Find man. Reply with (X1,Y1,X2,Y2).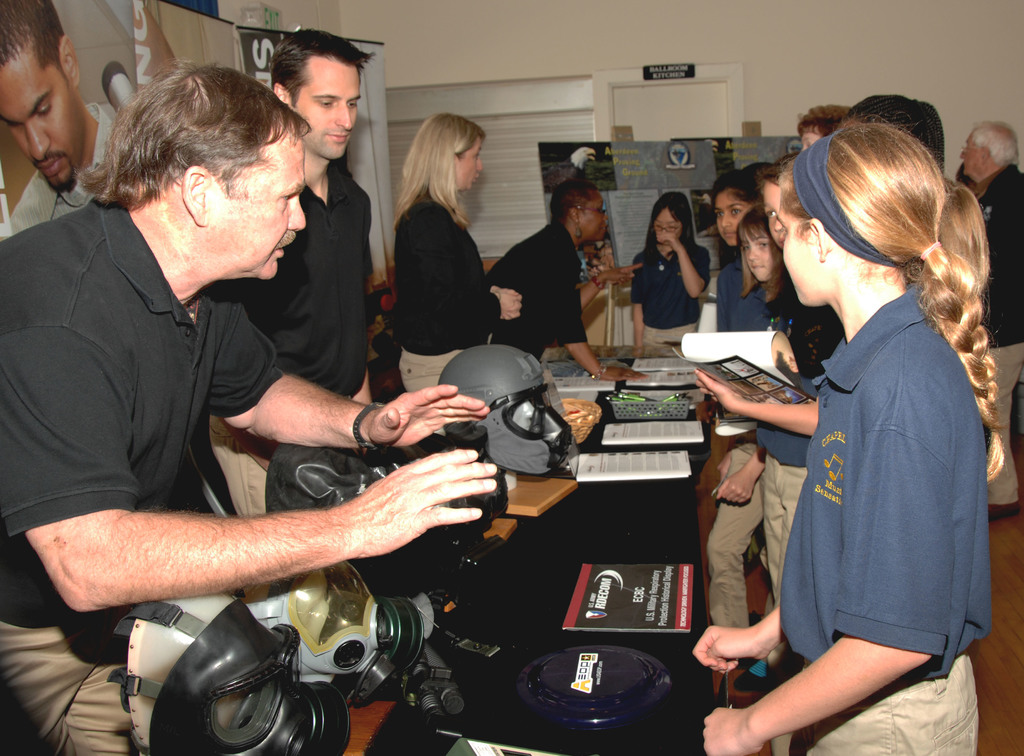
(203,29,374,516).
